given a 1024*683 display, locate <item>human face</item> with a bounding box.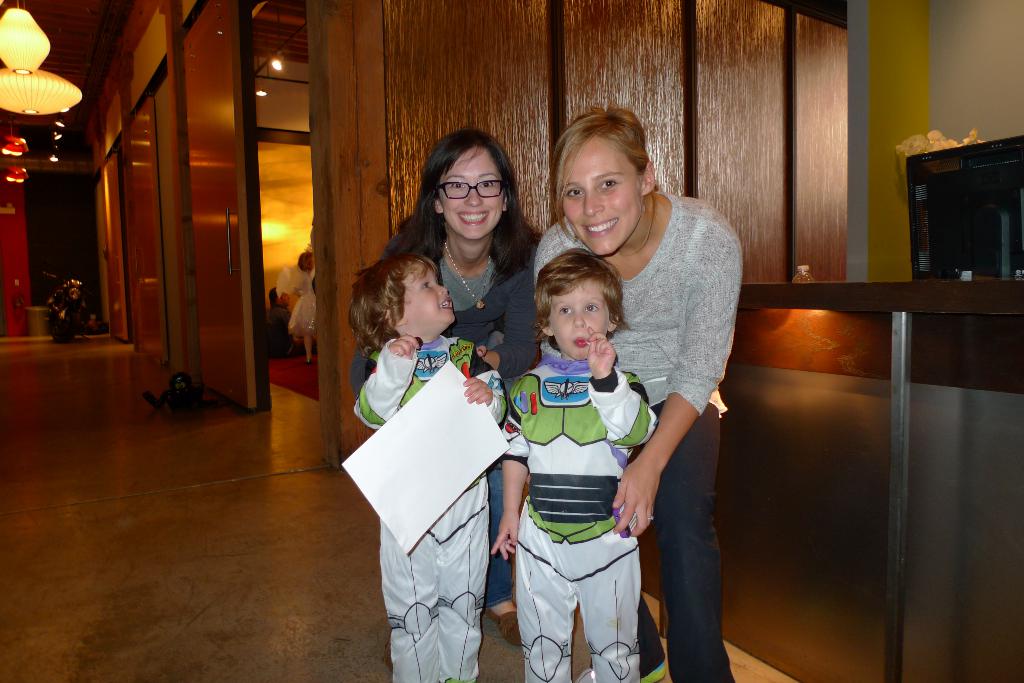
Located: select_region(399, 261, 454, 323).
